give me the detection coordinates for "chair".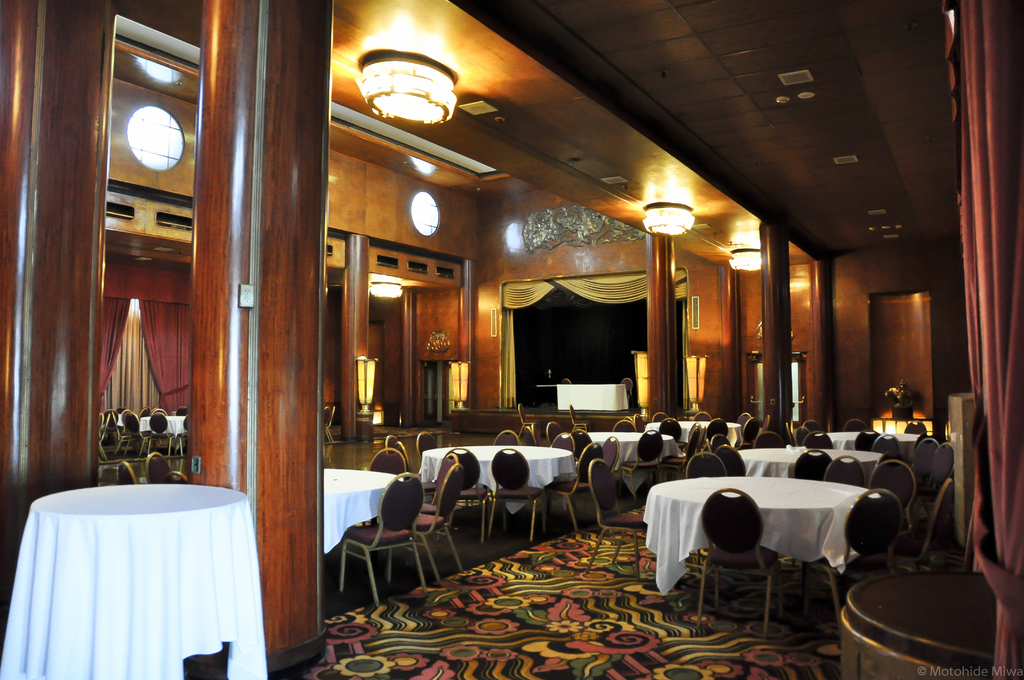
906/442/954/513.
